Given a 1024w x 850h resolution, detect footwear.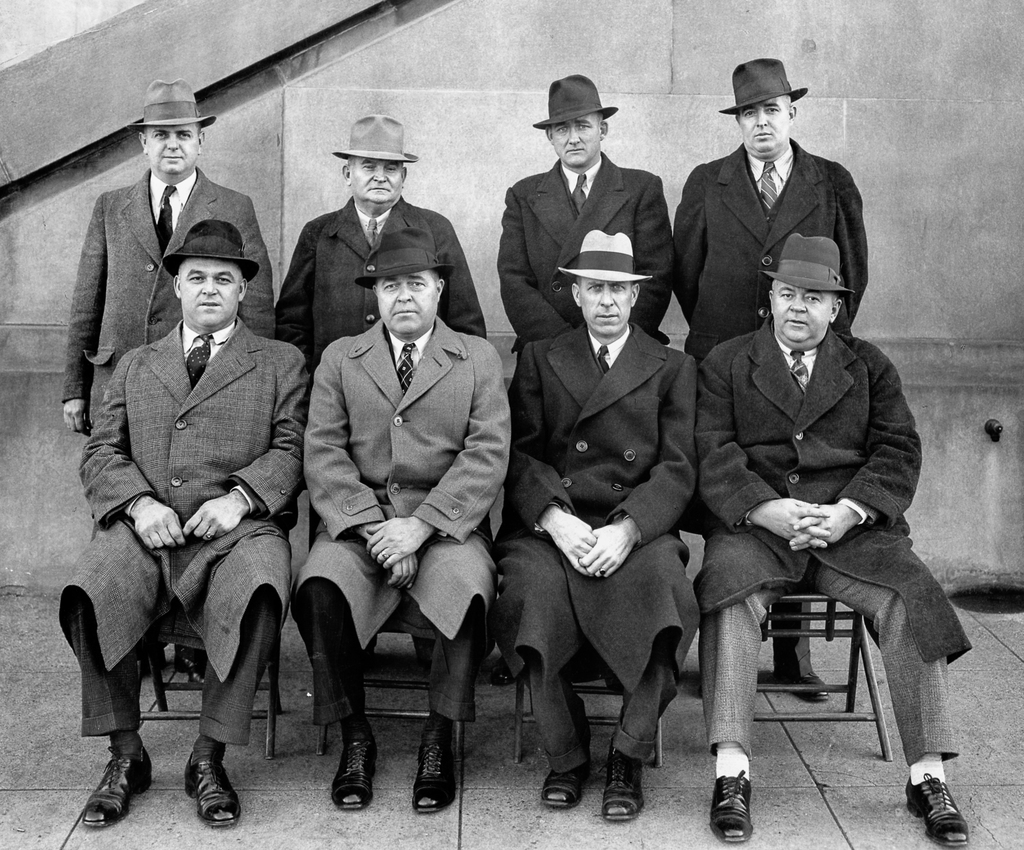
left=68, top=739, right=134, bottom=831.
